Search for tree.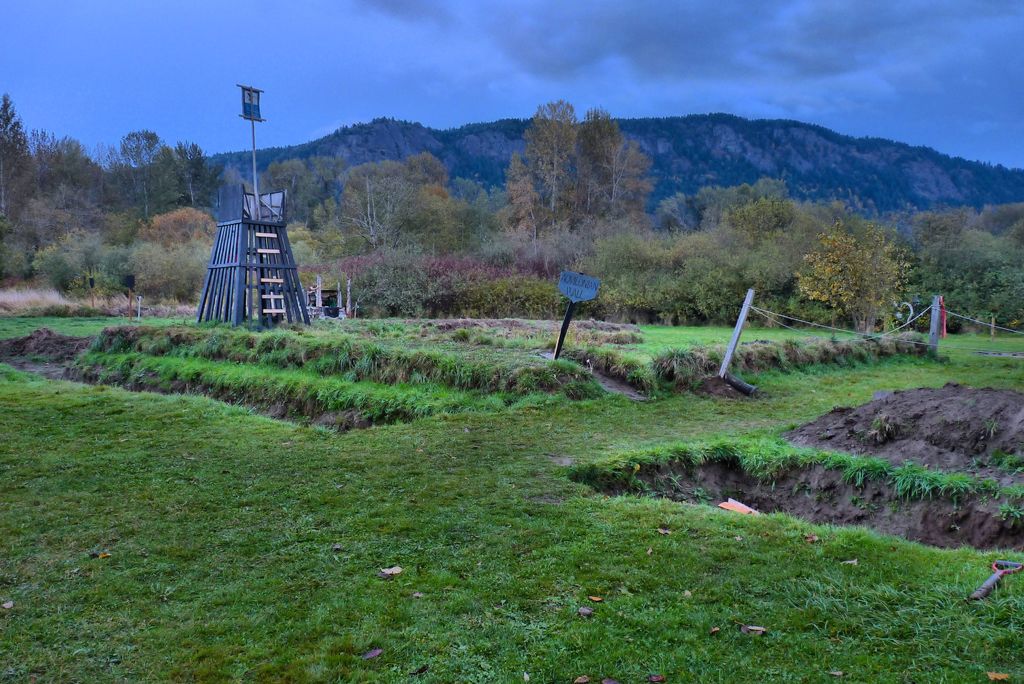
Found at 572,106,625,232.
